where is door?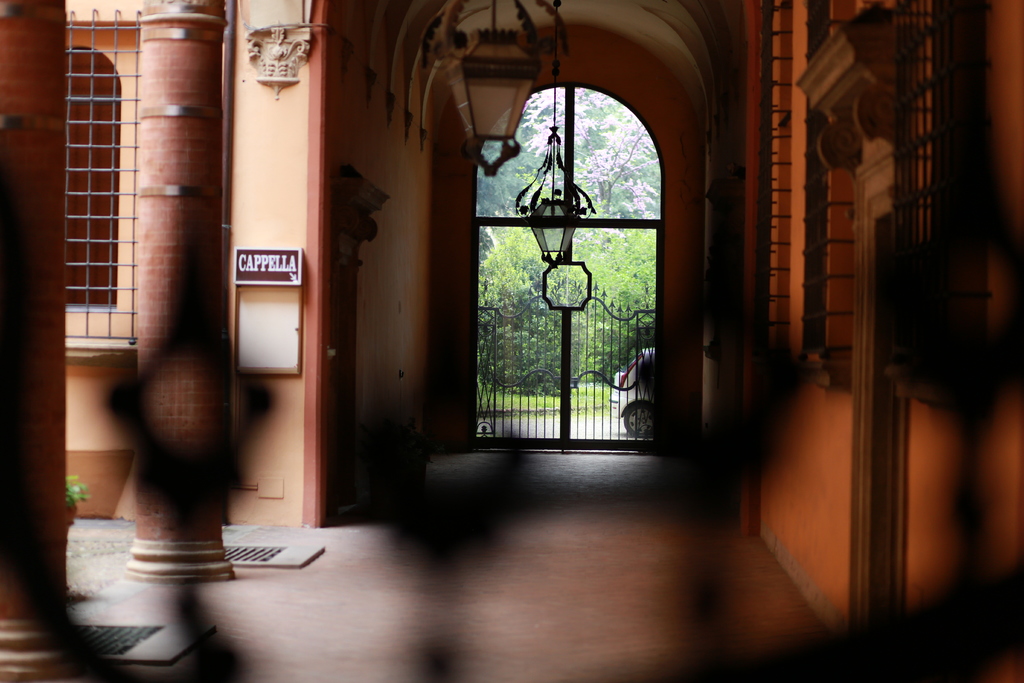
{"left": 451, "top": 72, "right": 691, "bottom": 481}.
